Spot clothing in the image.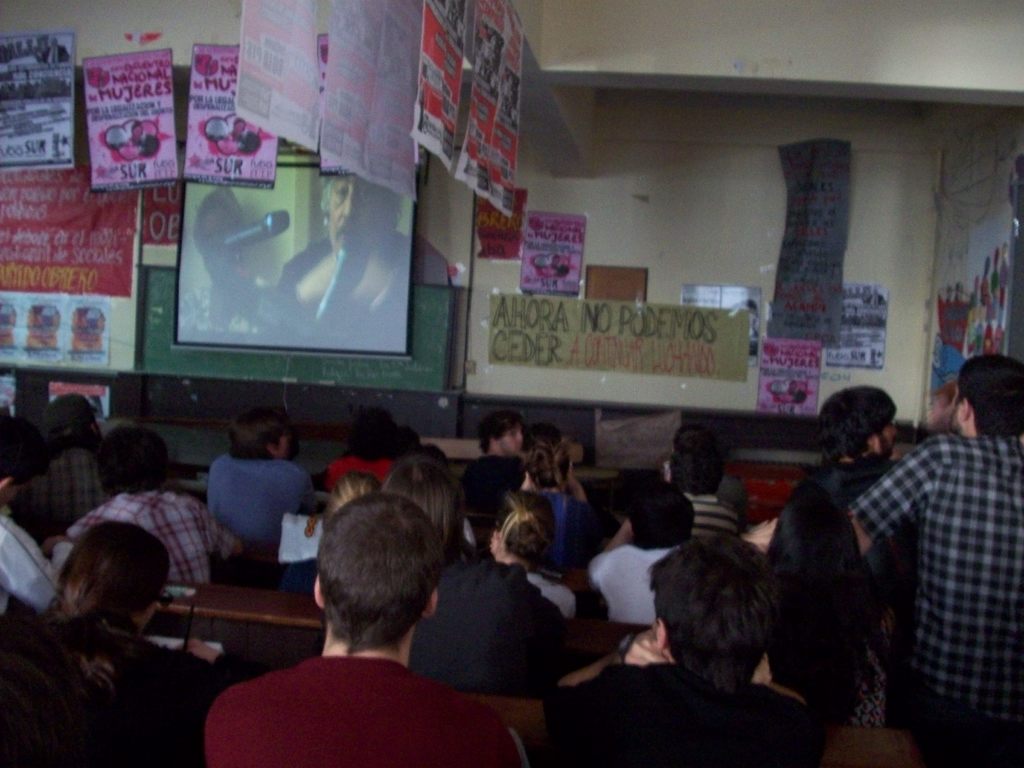
clothing found at BBox(849, 431, 1023, 767).
